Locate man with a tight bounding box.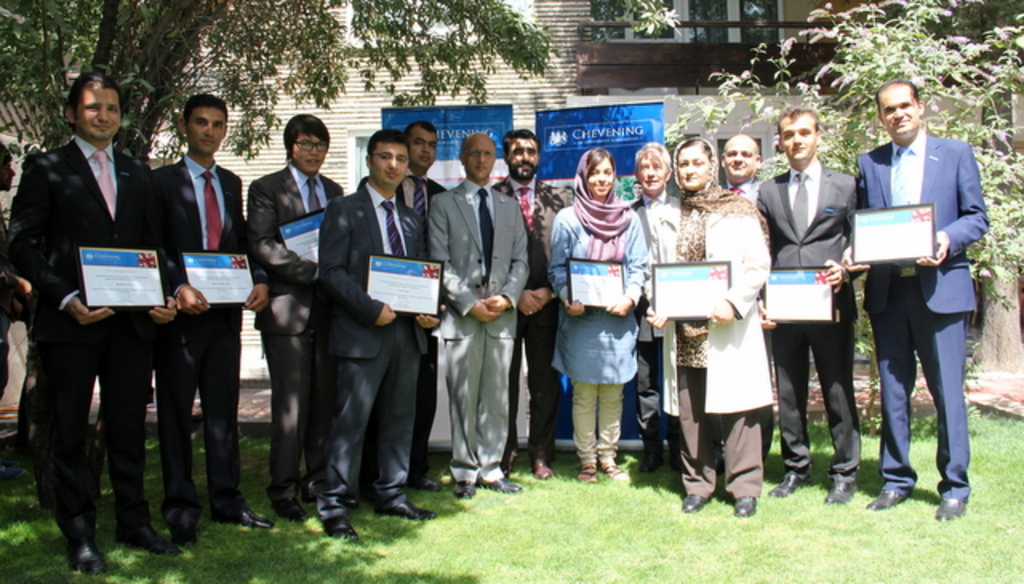
[626, 182, 642, 202].
